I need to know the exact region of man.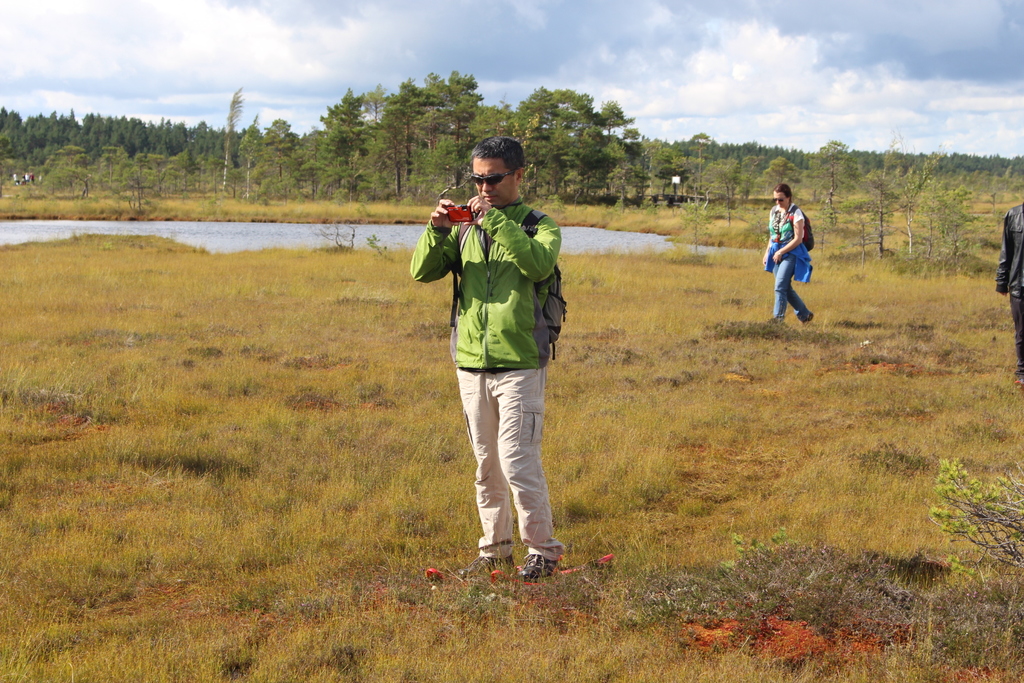
Region: box=[991, 199, 1023, 375].
